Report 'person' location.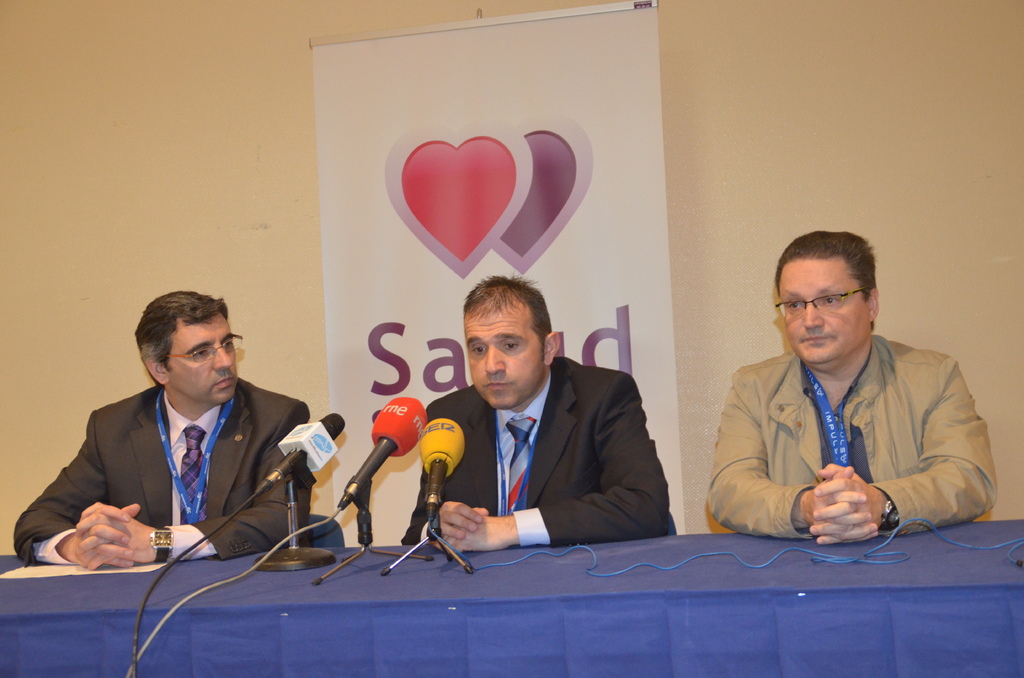
Report: <bbox>12, 291, 312, 571</bbox>.
